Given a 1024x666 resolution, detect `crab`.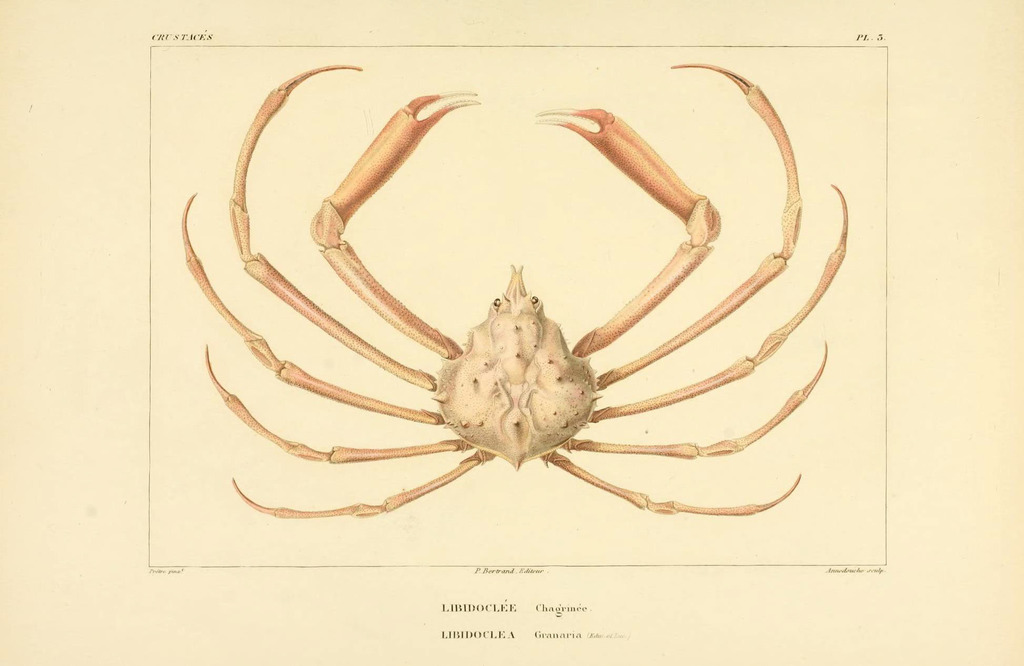
box(175, 63, 852, 534).
